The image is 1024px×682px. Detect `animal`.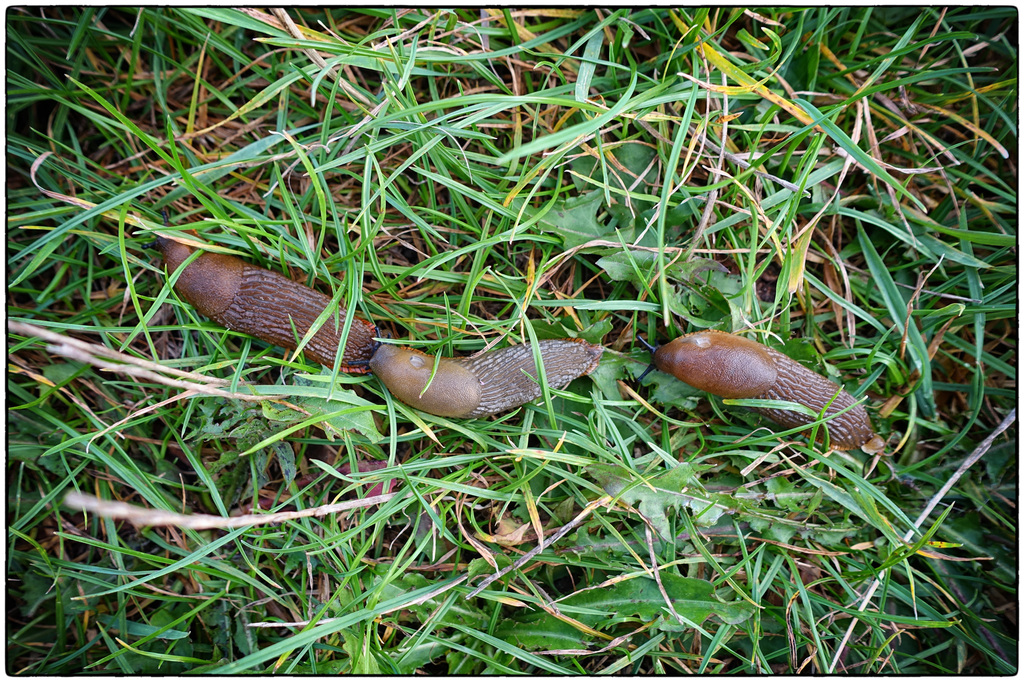
Detection: rect(136, 225, 383, 381).
